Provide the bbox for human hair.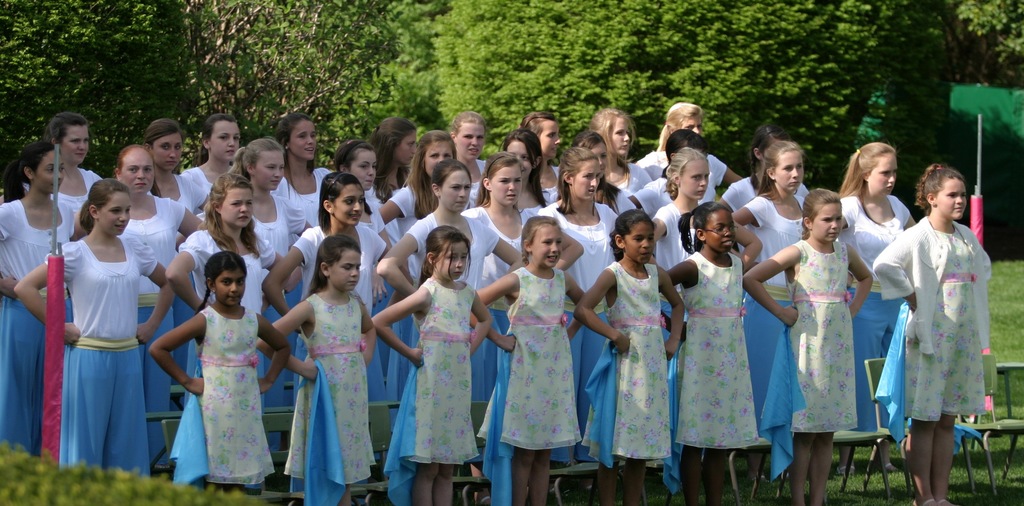
[left=319, top=171, right=366, bottom=235].
